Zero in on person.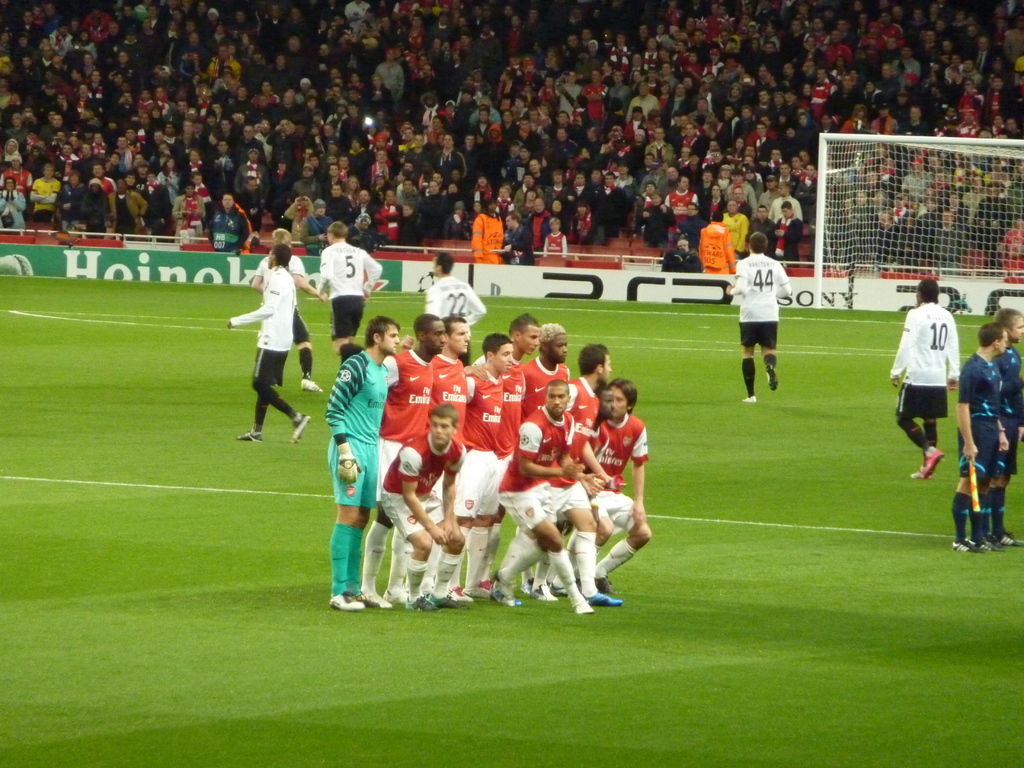
Zeroed in: 950 317 1009 550.
